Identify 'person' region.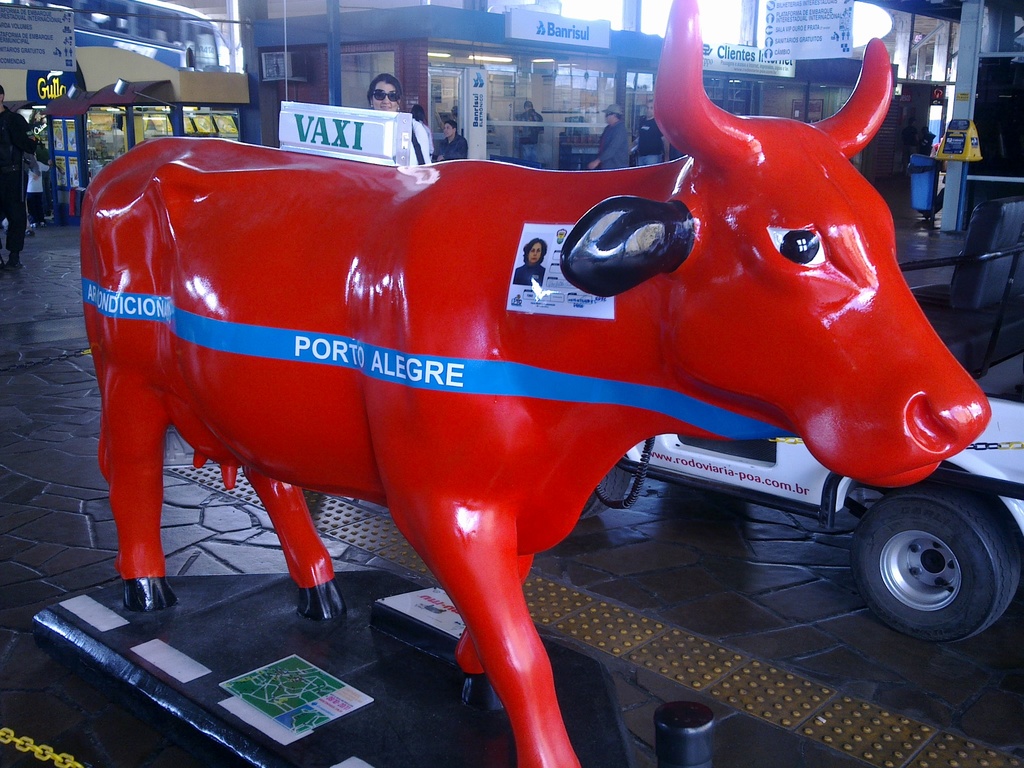
Region: l=915, t=125, r=932, b=157.
